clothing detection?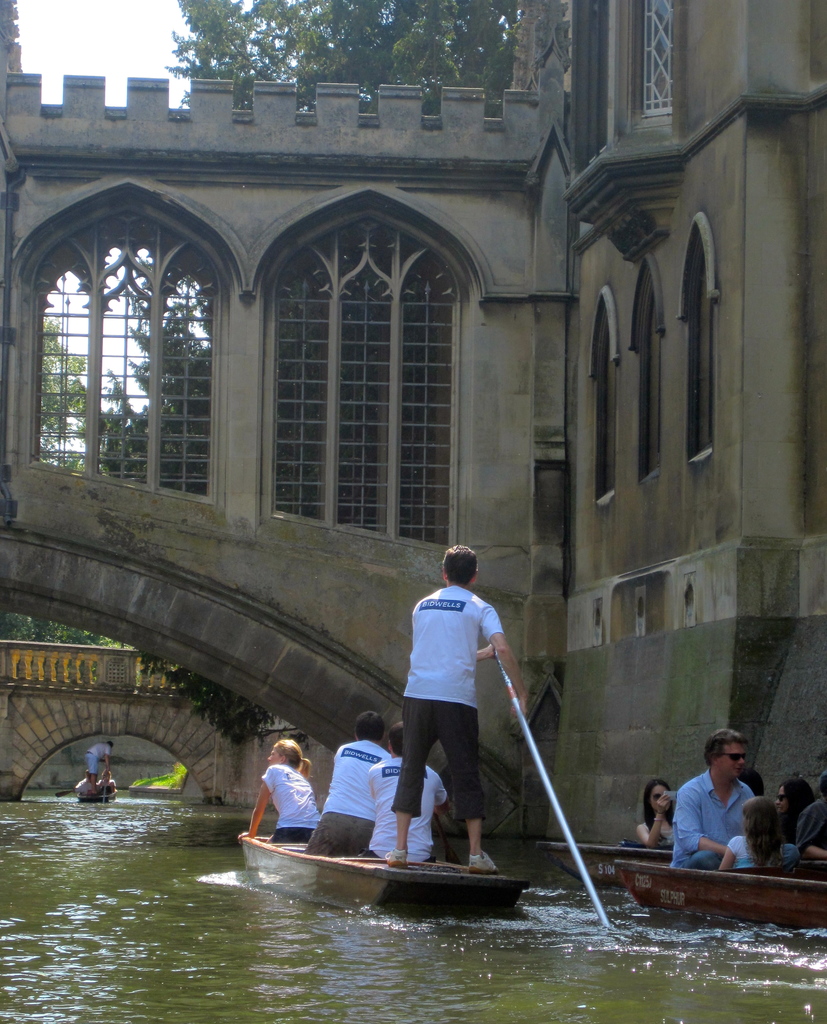
select_region(727, 832, 778, 872)
